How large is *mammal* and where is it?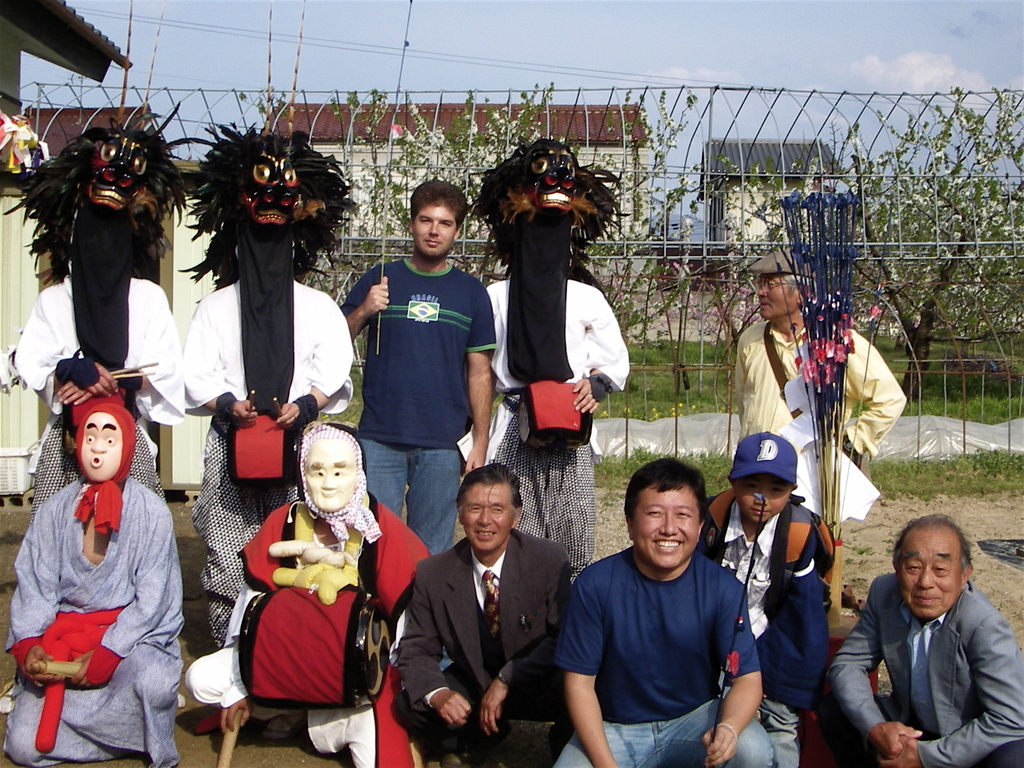
Bounding box: detection(395, 461, 571, 767).
